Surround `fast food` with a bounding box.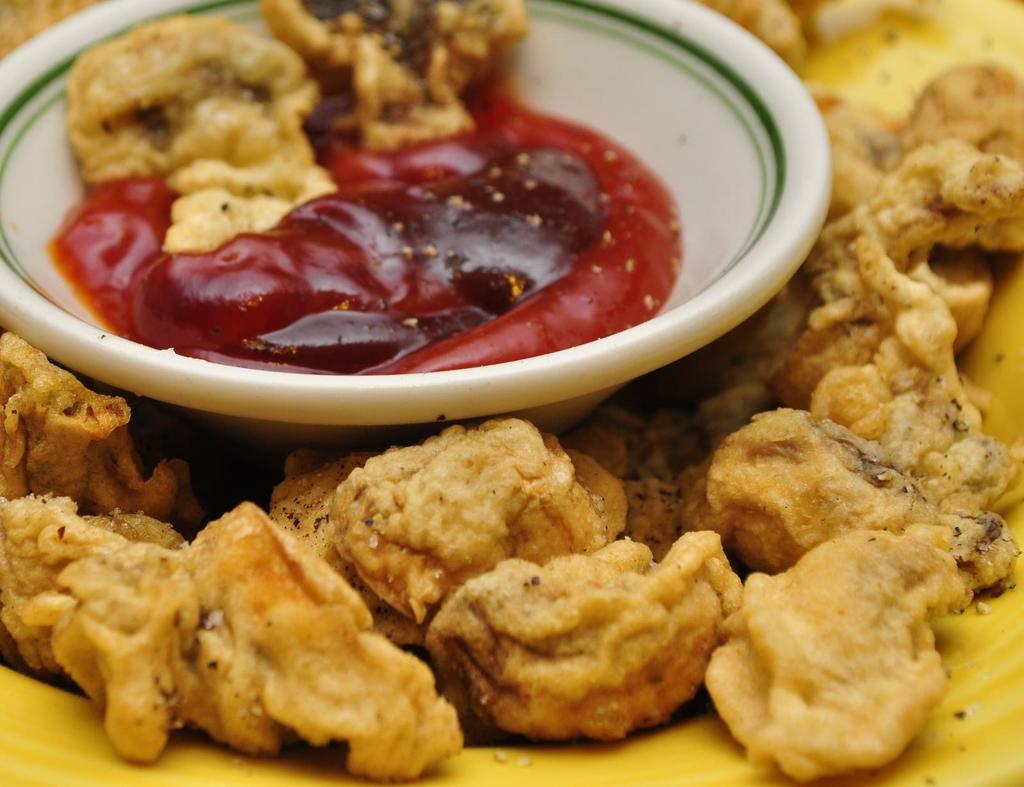
[824, 59, 1023, 208].
